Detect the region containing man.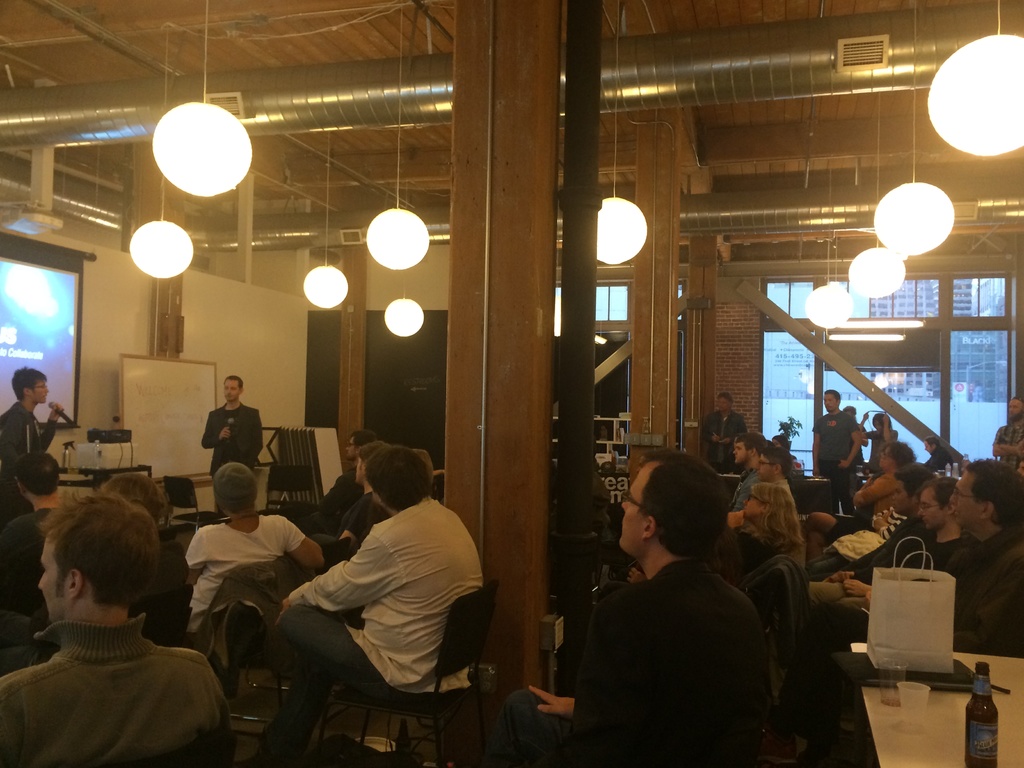
{"left": 849, "top": 454, "right": 1023, "bottom": 653}.
